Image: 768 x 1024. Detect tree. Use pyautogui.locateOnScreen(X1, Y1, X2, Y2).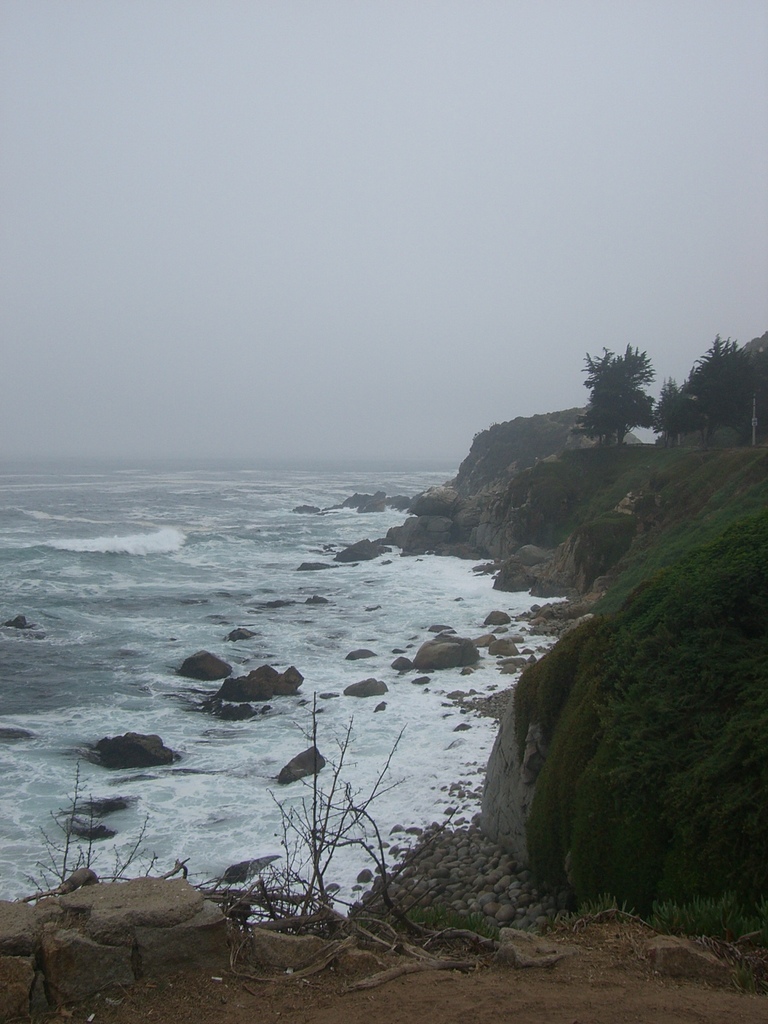
pyautogui.locateOnScreen(684, 339, 762, 438).
